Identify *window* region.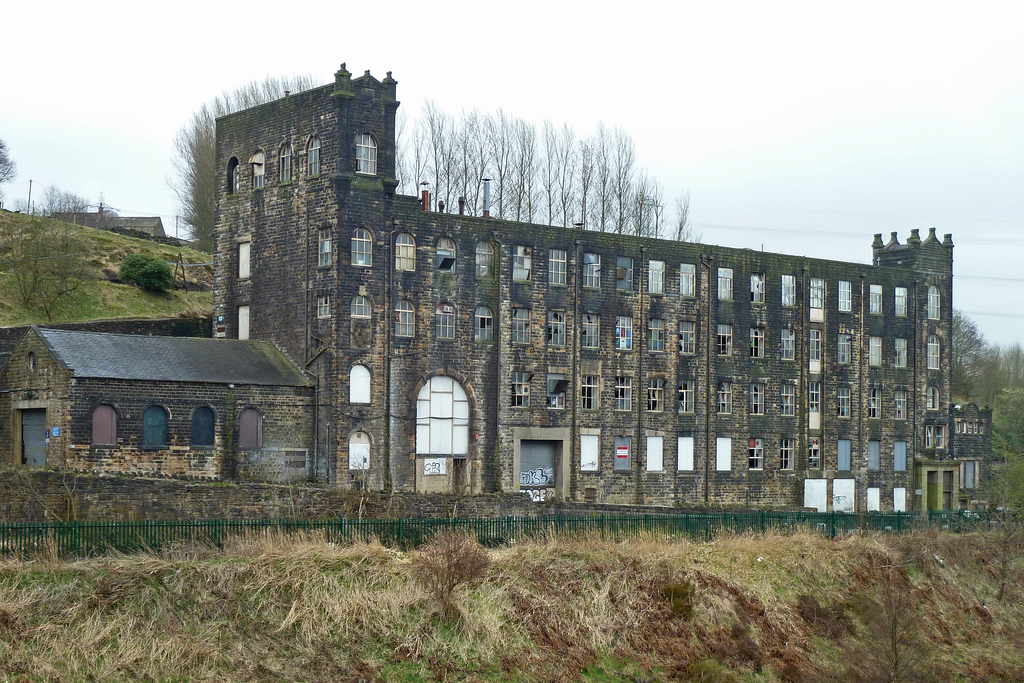
Region: locate(833, 382, 855, 423).
